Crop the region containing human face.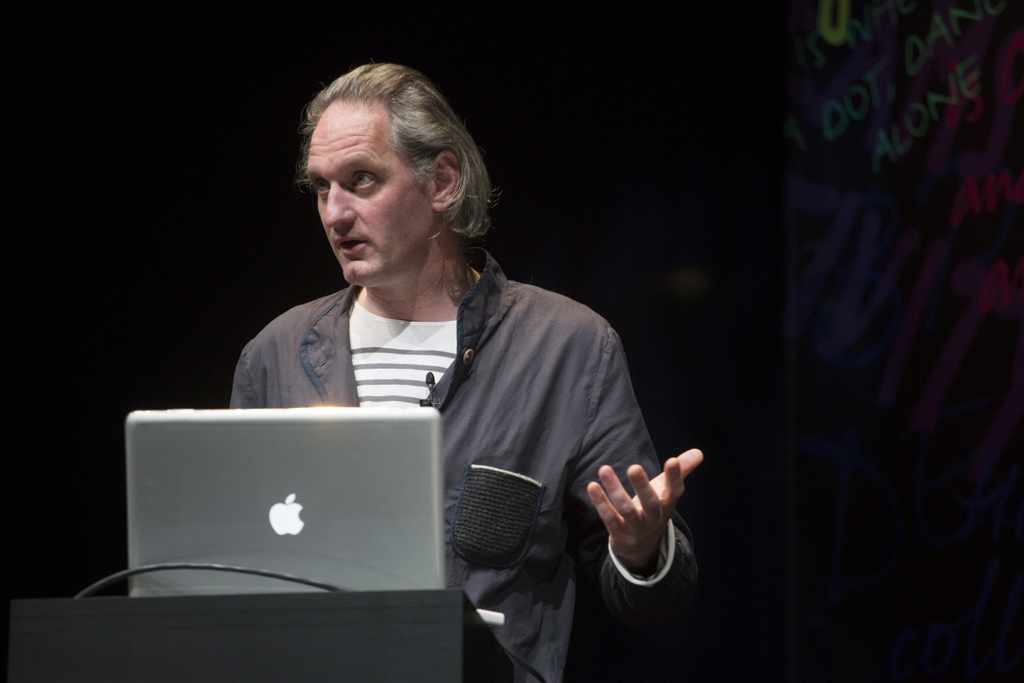
Crop region: pyautogui.locateOnScreen(301, 101, 436, 286).
